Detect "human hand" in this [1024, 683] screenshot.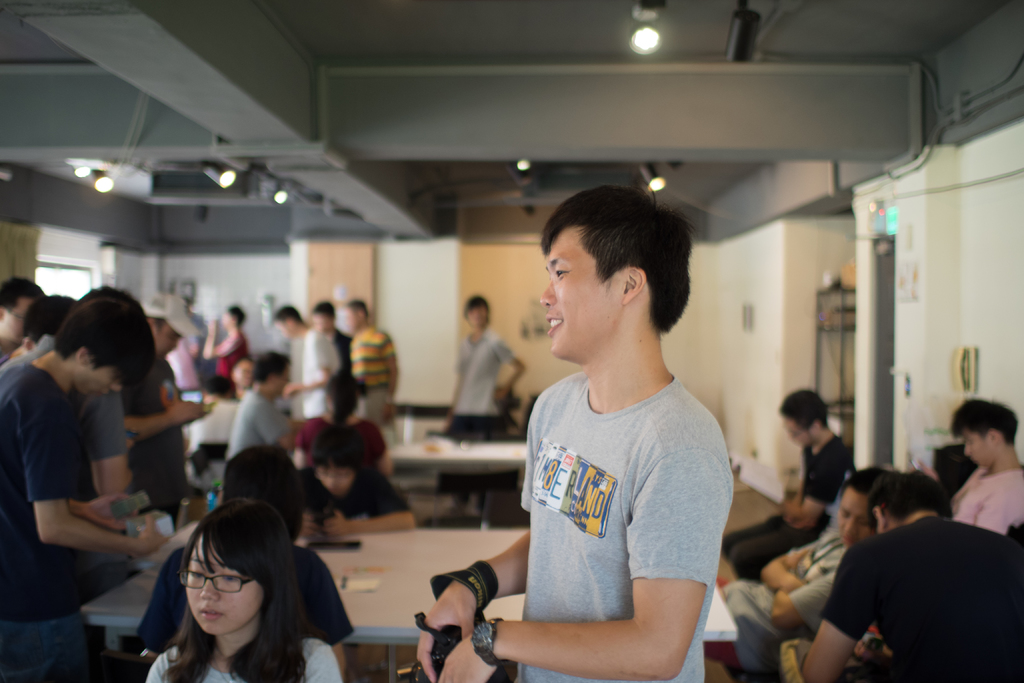
Detection: crop(132, 511, 172, 560).
